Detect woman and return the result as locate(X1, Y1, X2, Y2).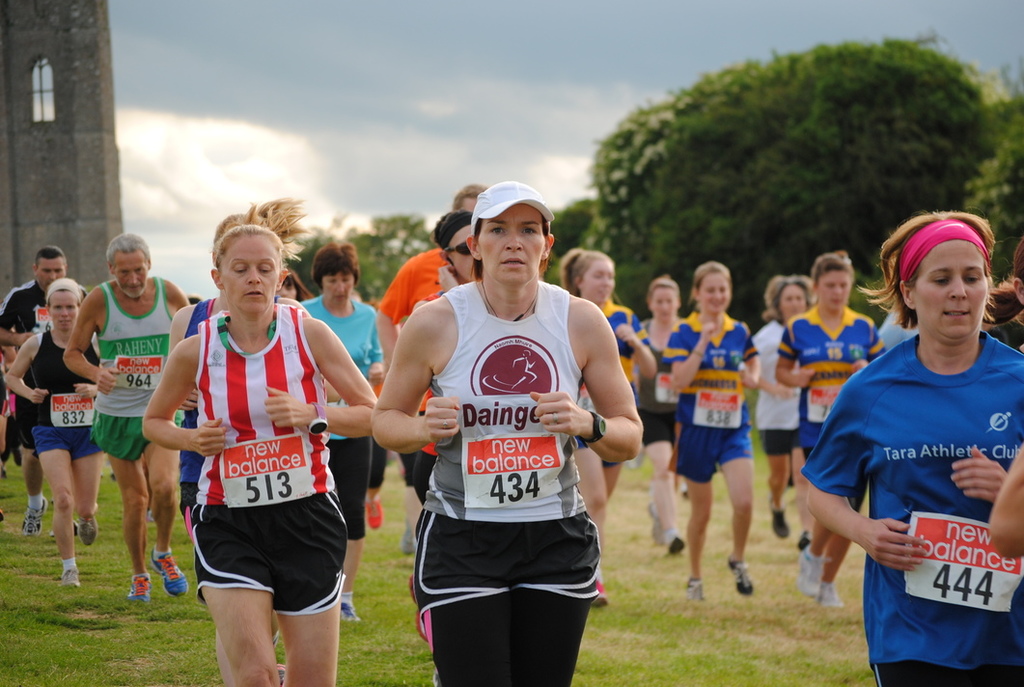
locate(638, 278, 692, 561).
